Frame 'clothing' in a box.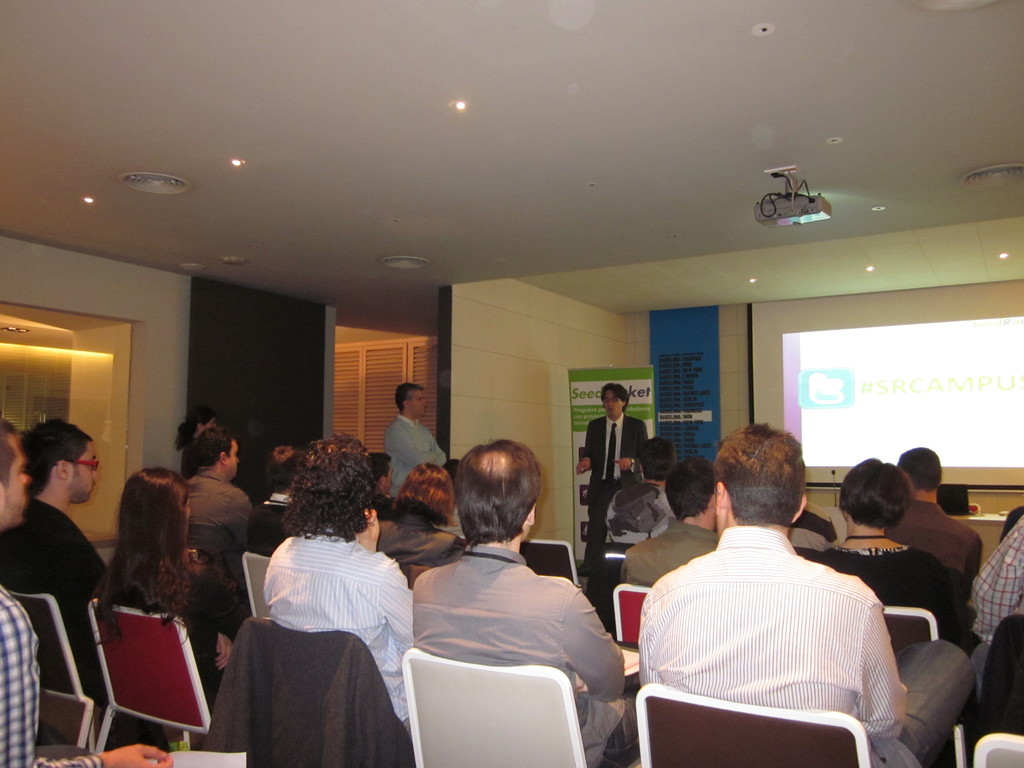
415:542:633:765.
